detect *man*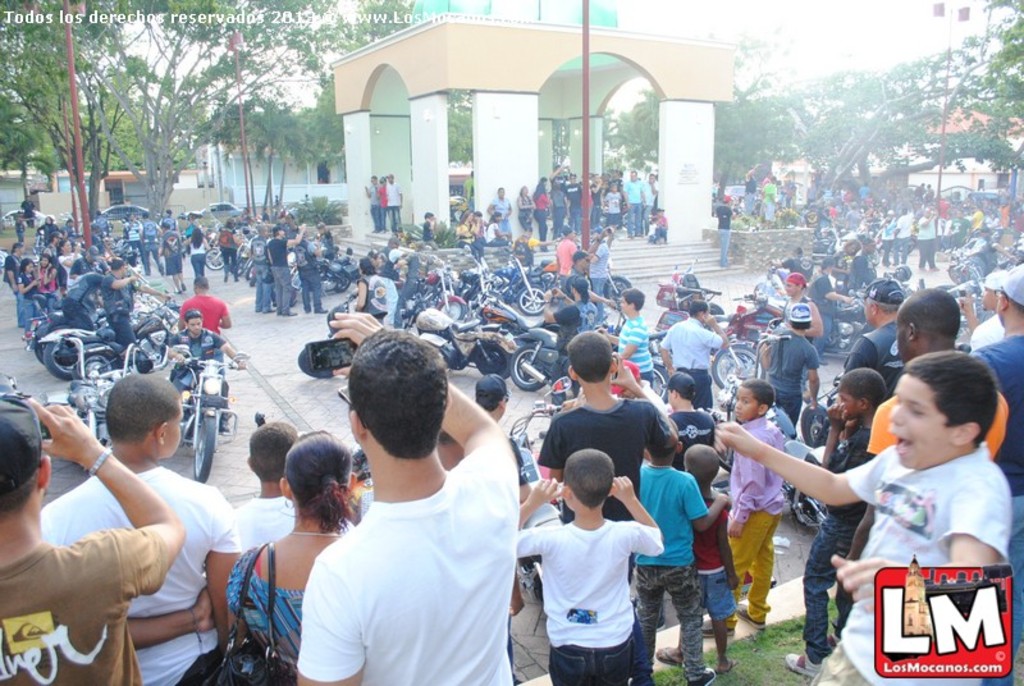
<bbox>0, 384, 186, 685</bbox>
